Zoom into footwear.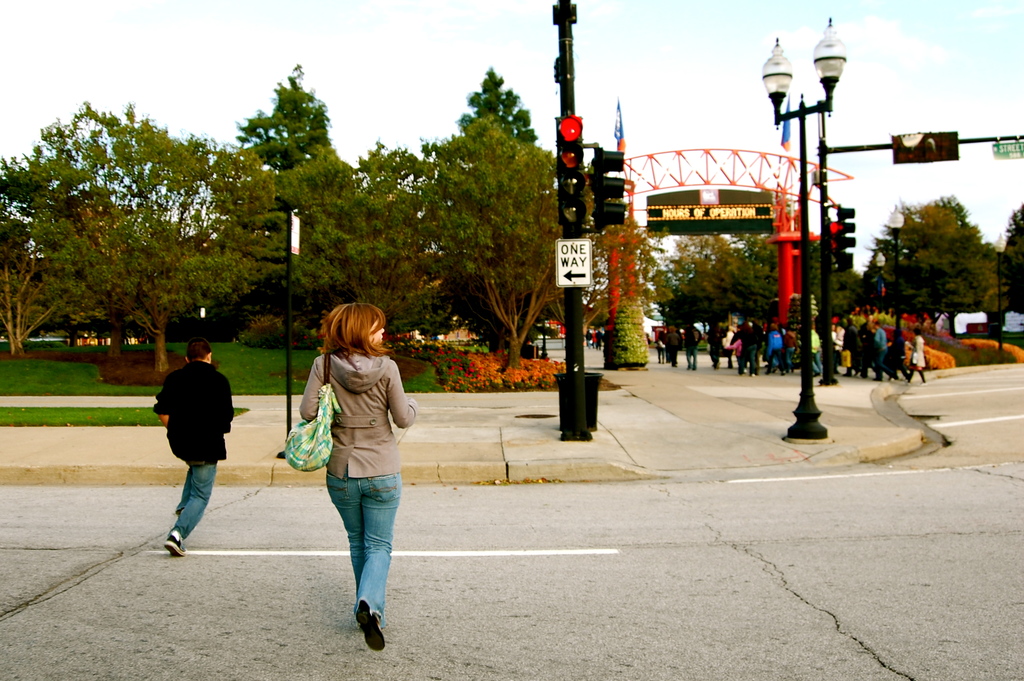
Zoom target: {"x1": 162, "y1": 531, "x2": 188, "y2": 554}.
